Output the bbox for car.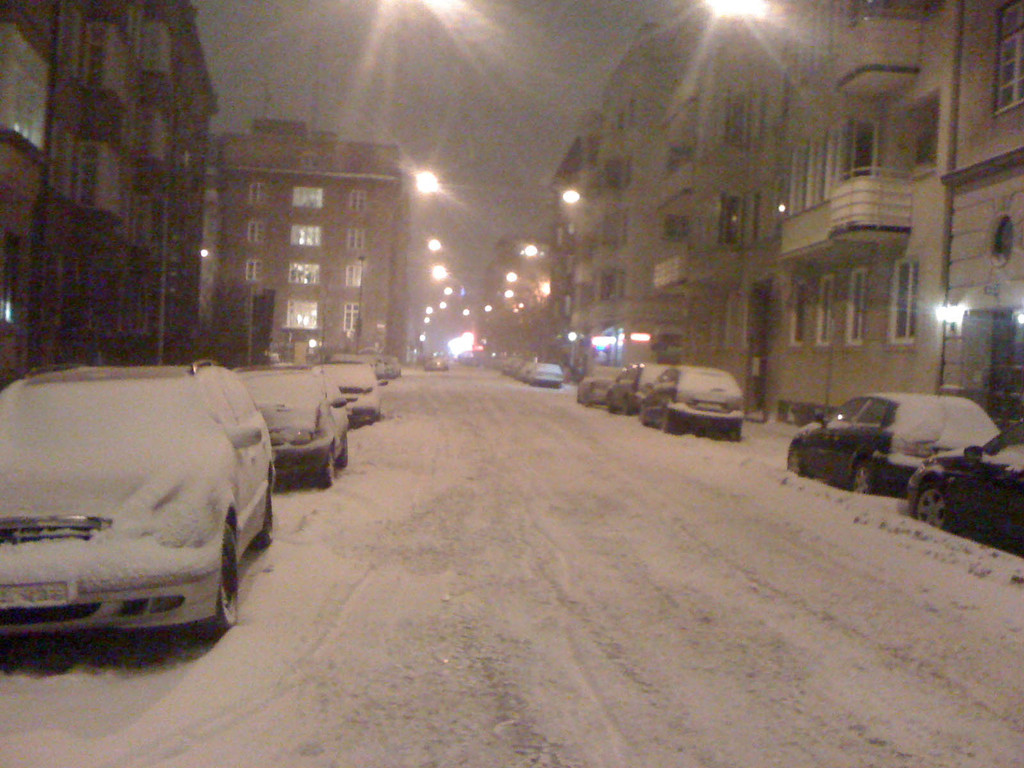
bbox=[8, 351, 268, 658].
